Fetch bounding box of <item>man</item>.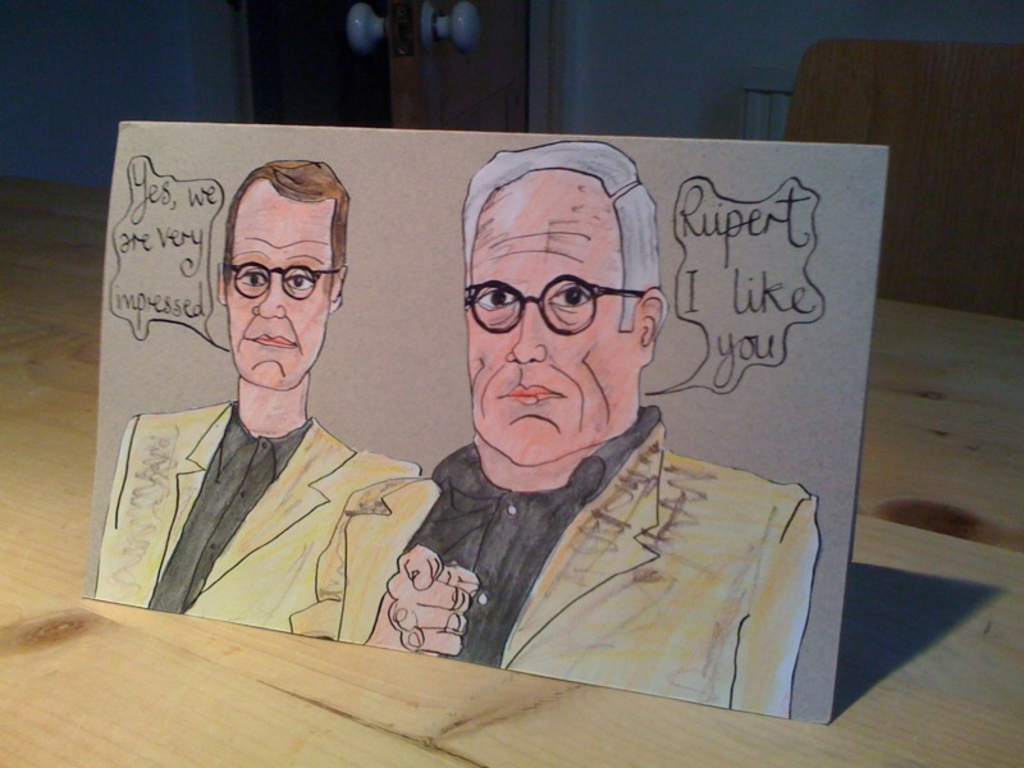
Bbox: crop(122, 169, 453, 640).
